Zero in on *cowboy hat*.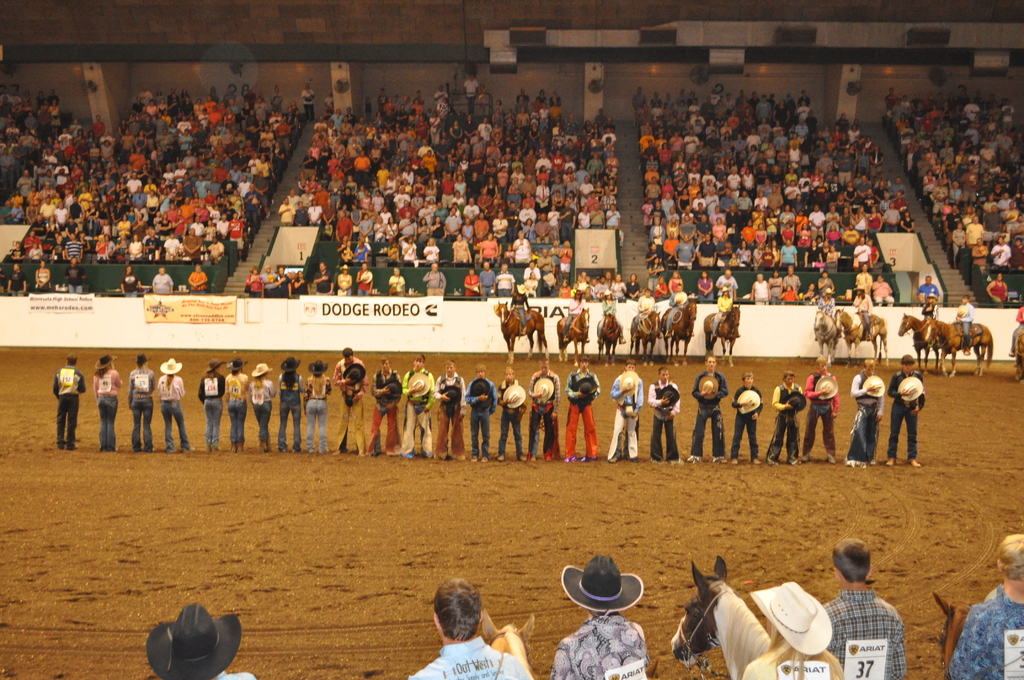
Zeroed in: <bbox>696, 374, 720, 407</bbox>.
